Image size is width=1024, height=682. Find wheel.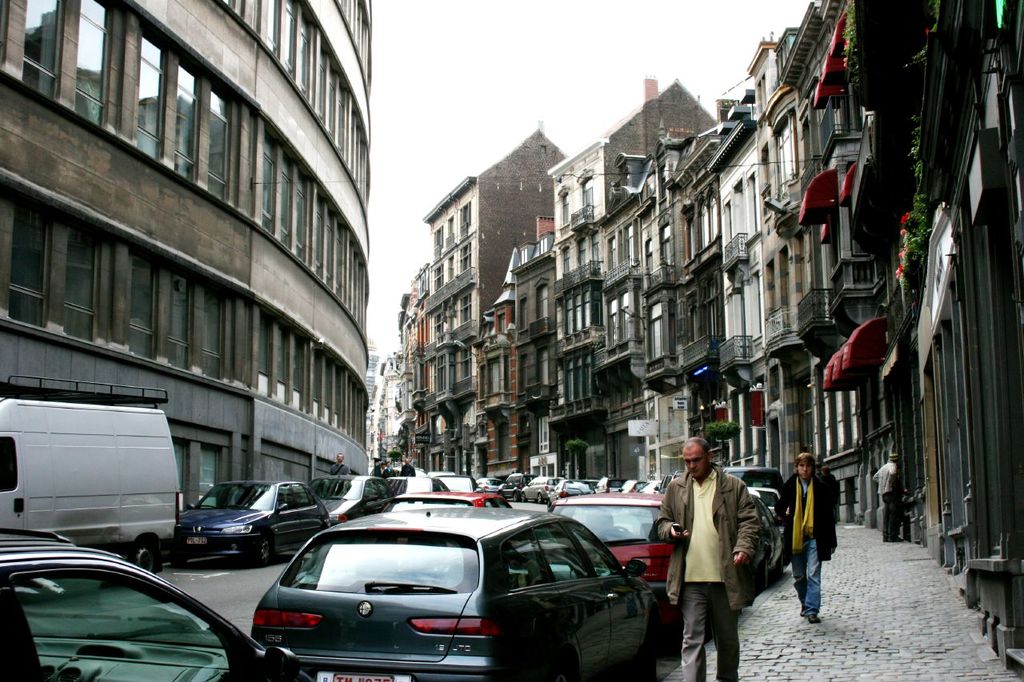
BBox(510, 490, 518, 502).
